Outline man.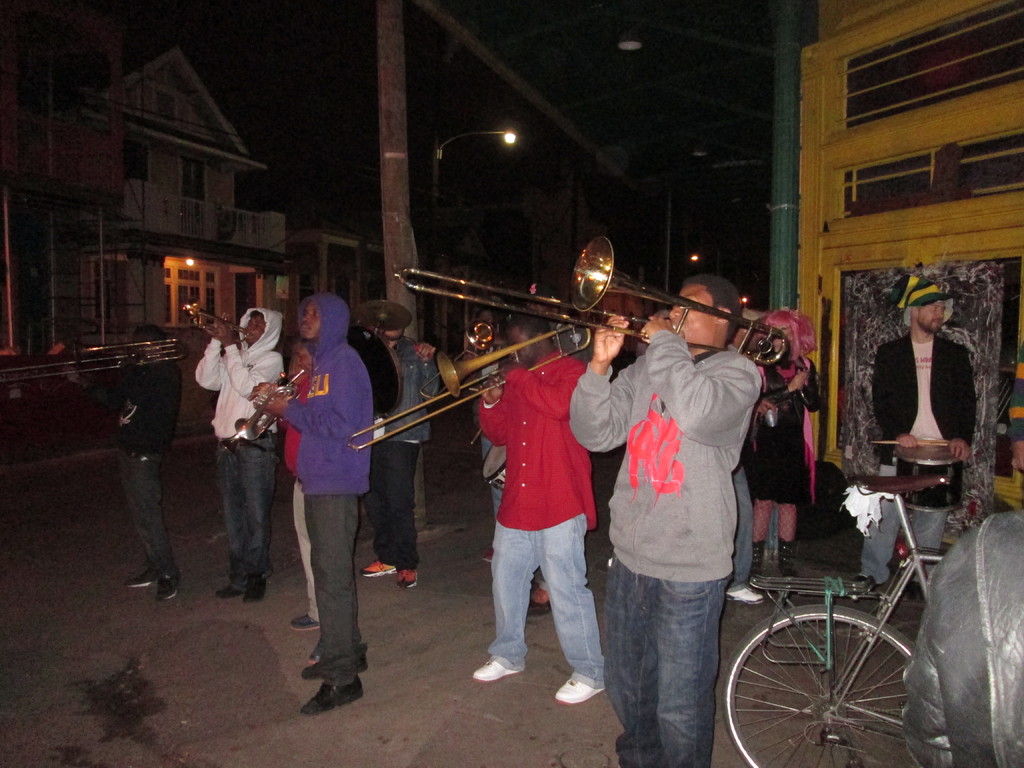
Outline: box(838, 269, 985, 605).
